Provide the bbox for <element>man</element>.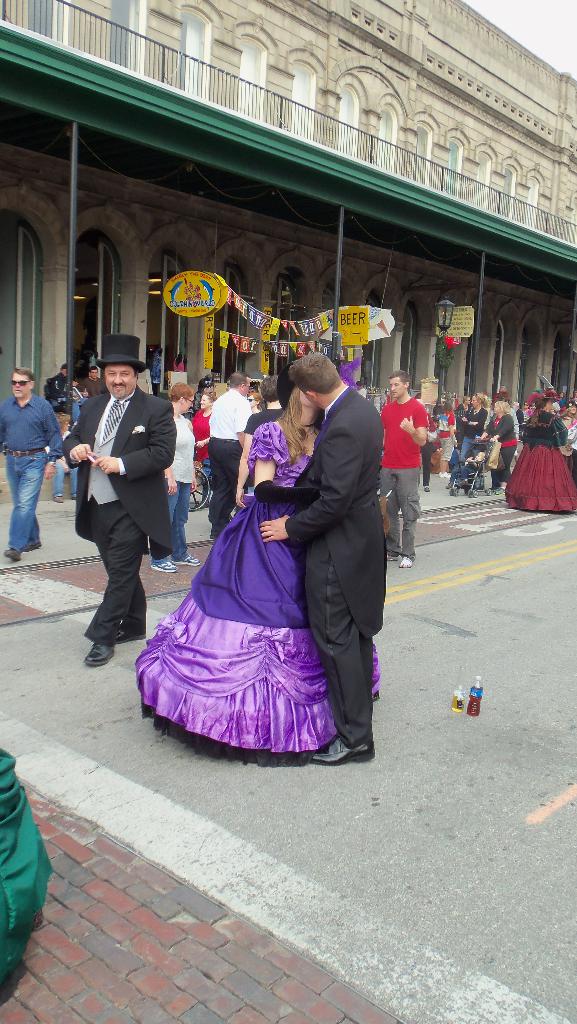
left=0, top=369, right=67, bottom=562.
